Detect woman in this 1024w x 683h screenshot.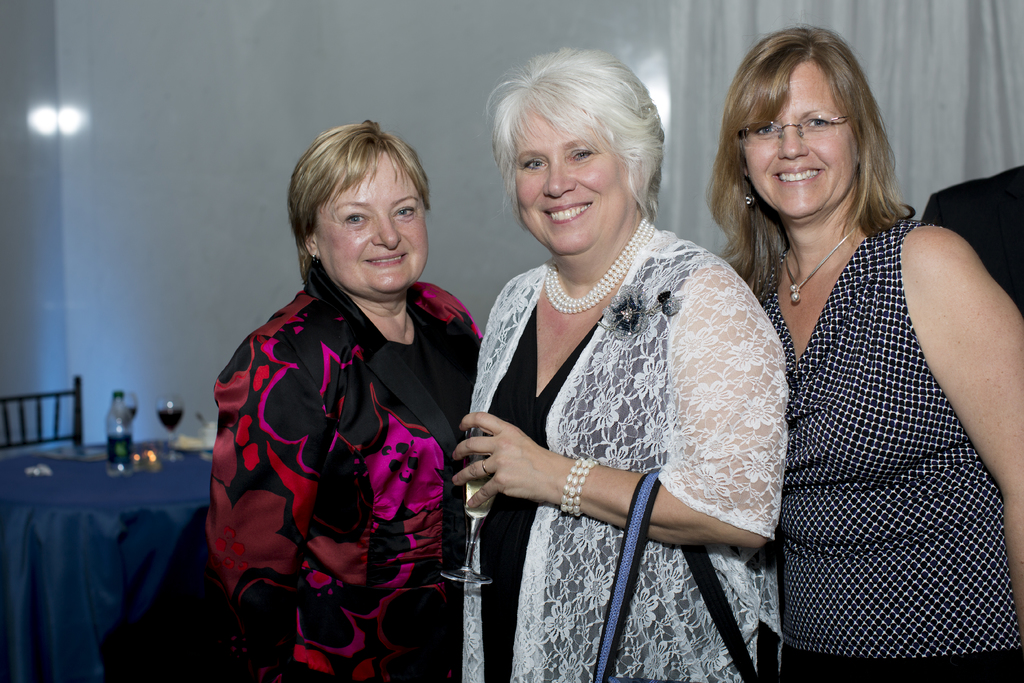
Detection: {"left": 703, "top": 26, "right": 1023, "bottom": 682}.
